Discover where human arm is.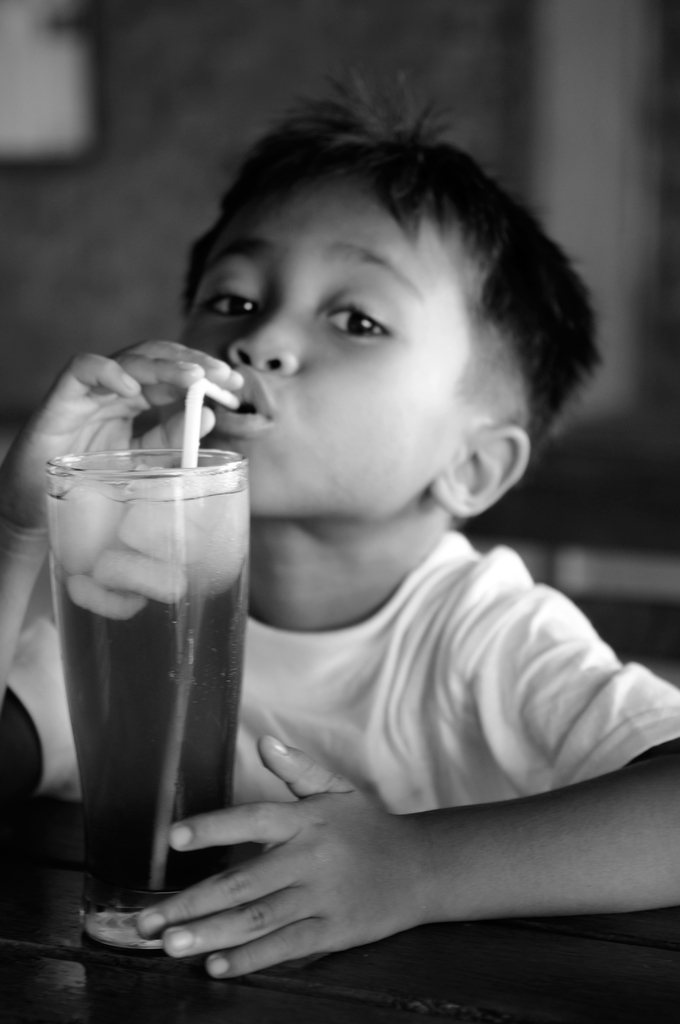
Discovered at Rect(164, 654, 645, 973).
